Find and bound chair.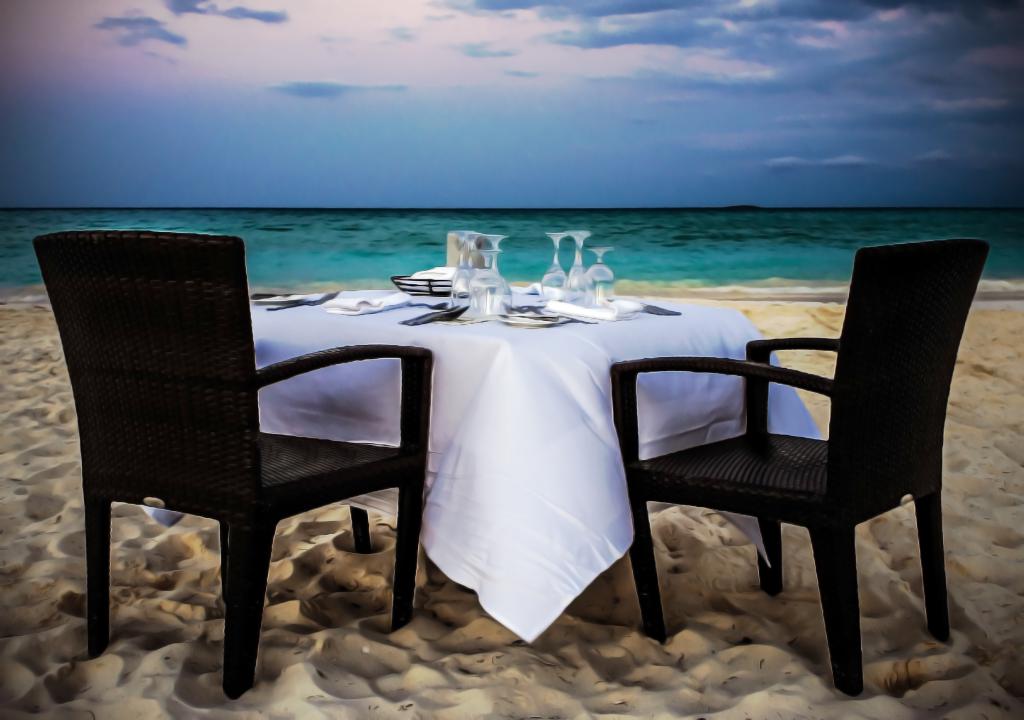
Bound: {"left": 612, "top": 241, "right": 1005, "bottom": 697}.
